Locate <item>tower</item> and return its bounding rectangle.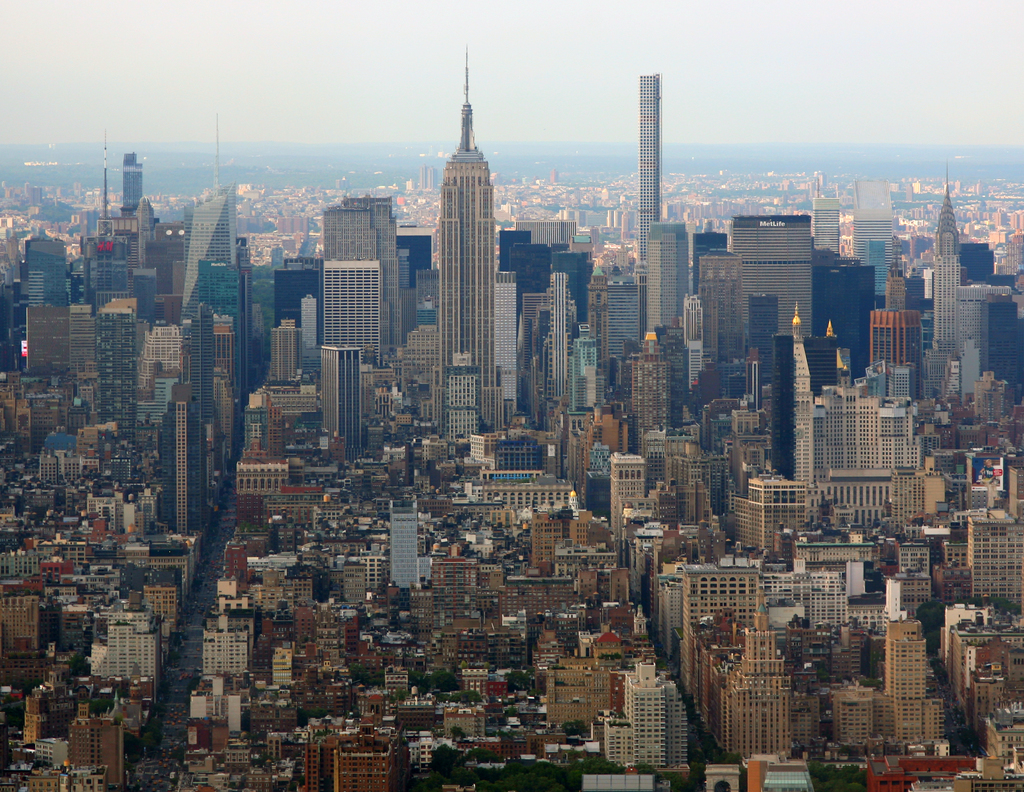
x1=721, y1=216, x2=820, y2=341.
